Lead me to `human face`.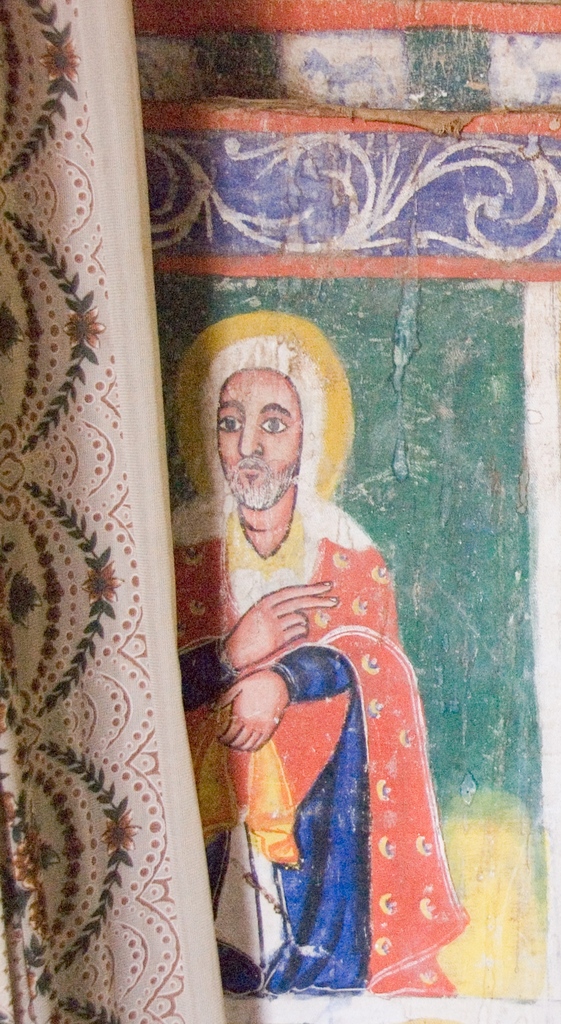
Lead to [x1=207, y1=378, x2=301, y2=504].
